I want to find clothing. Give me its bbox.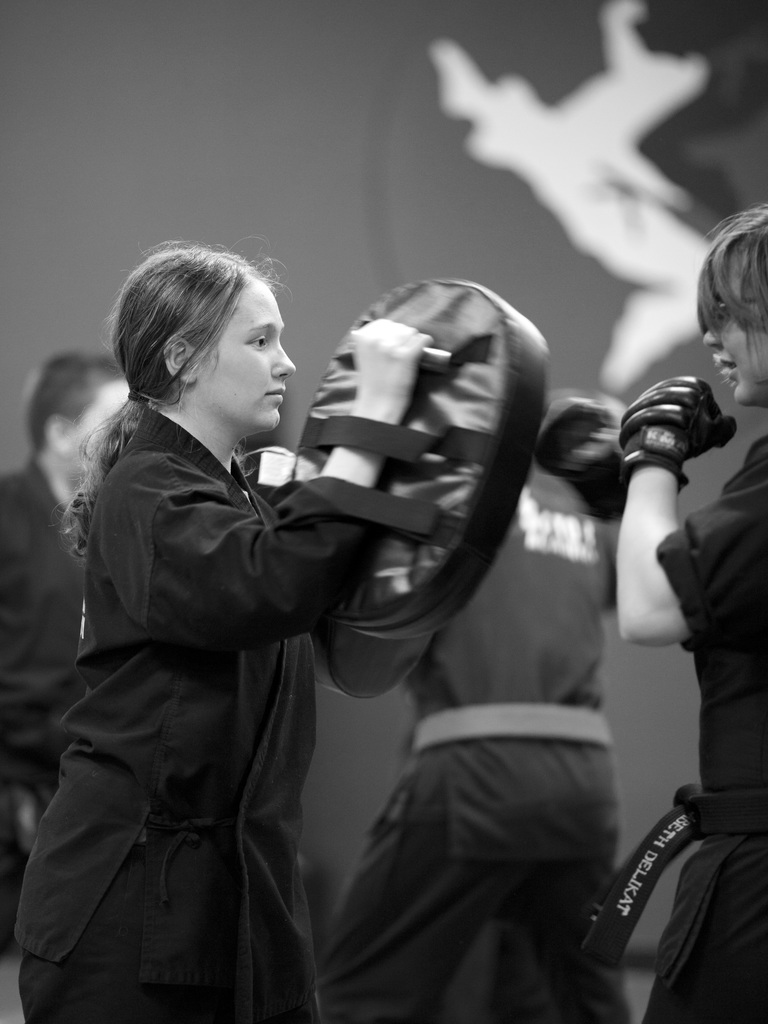
bbox=[637, 414, 767, 1023].
